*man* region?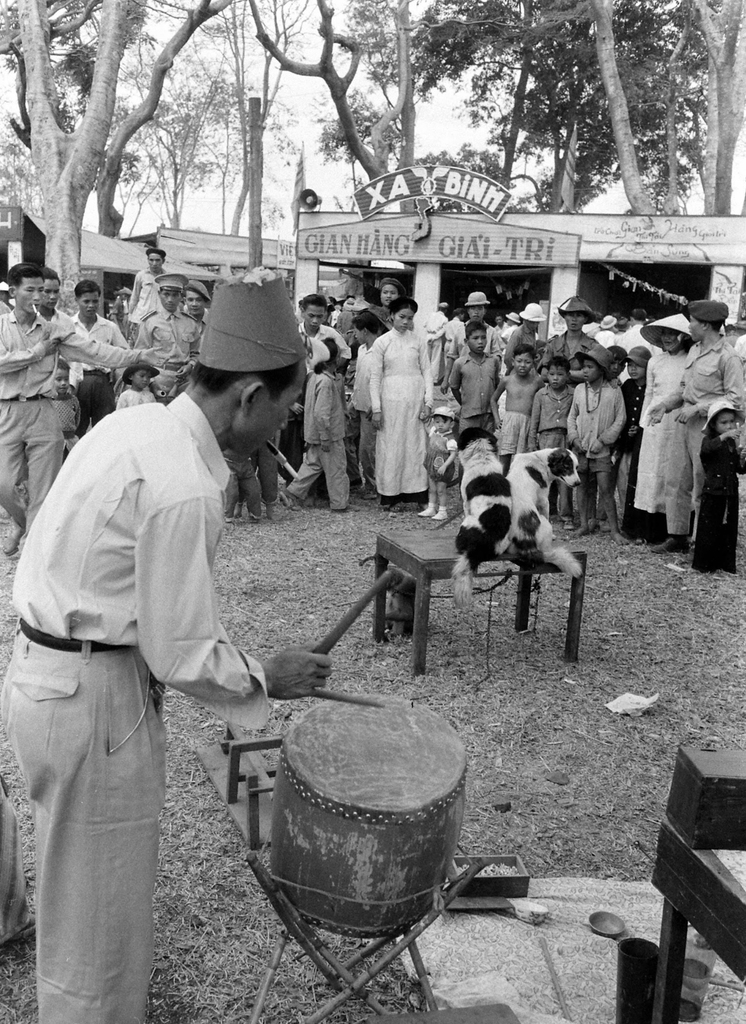
[423,304,451,389]
